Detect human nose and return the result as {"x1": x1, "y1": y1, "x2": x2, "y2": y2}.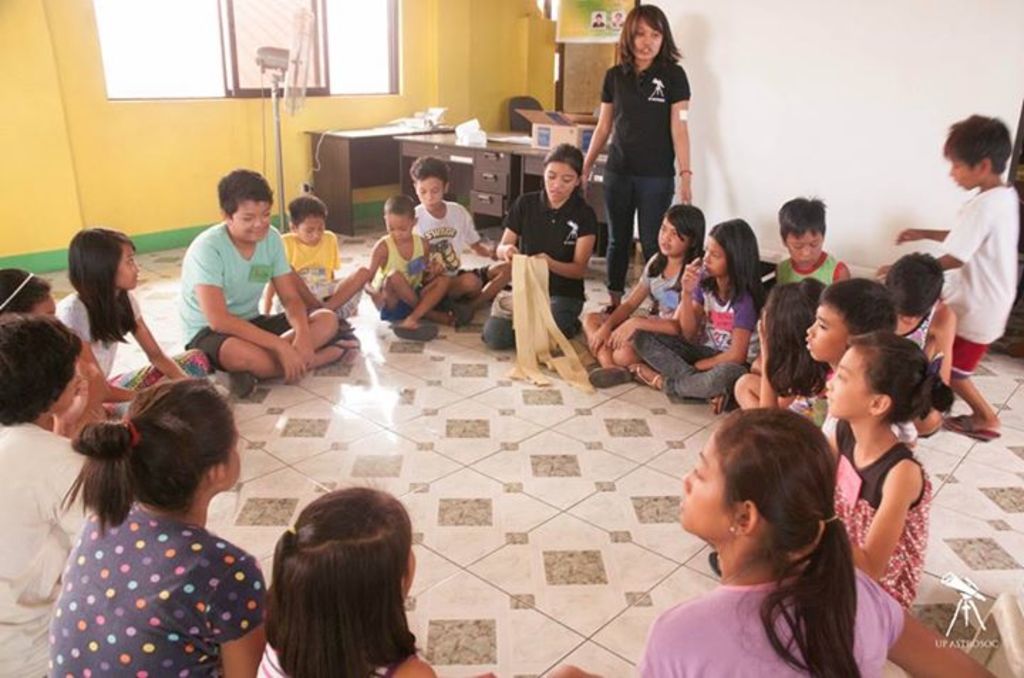
{"x1": 802, "y1": 247, "x2": 808, "y2": 253}.
